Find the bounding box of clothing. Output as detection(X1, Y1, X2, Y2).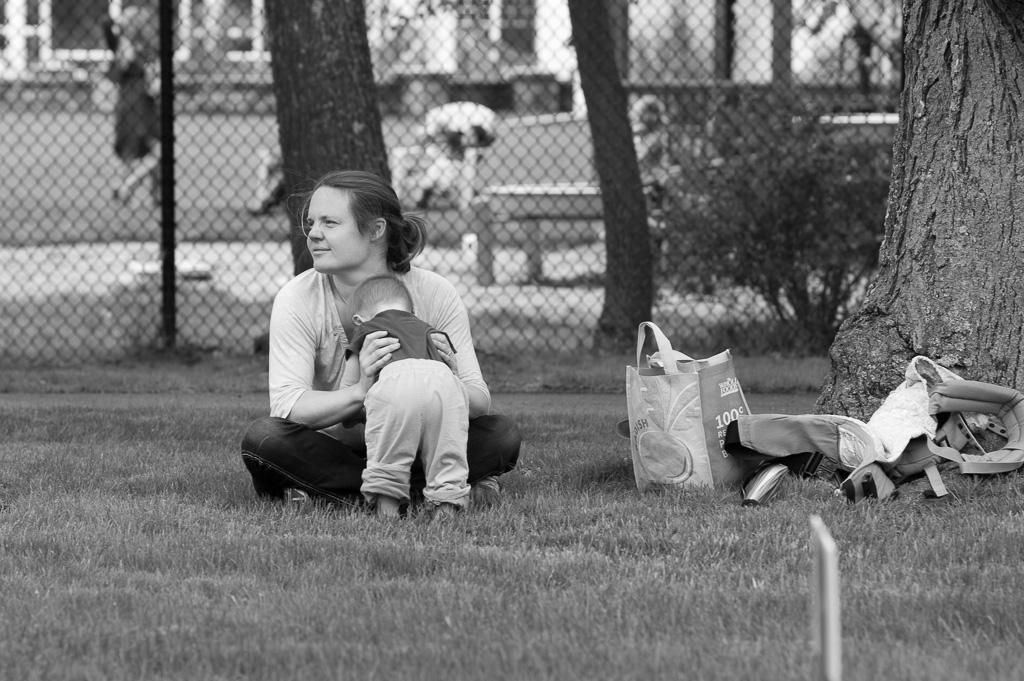
detection(242, 261, 524, 512).
